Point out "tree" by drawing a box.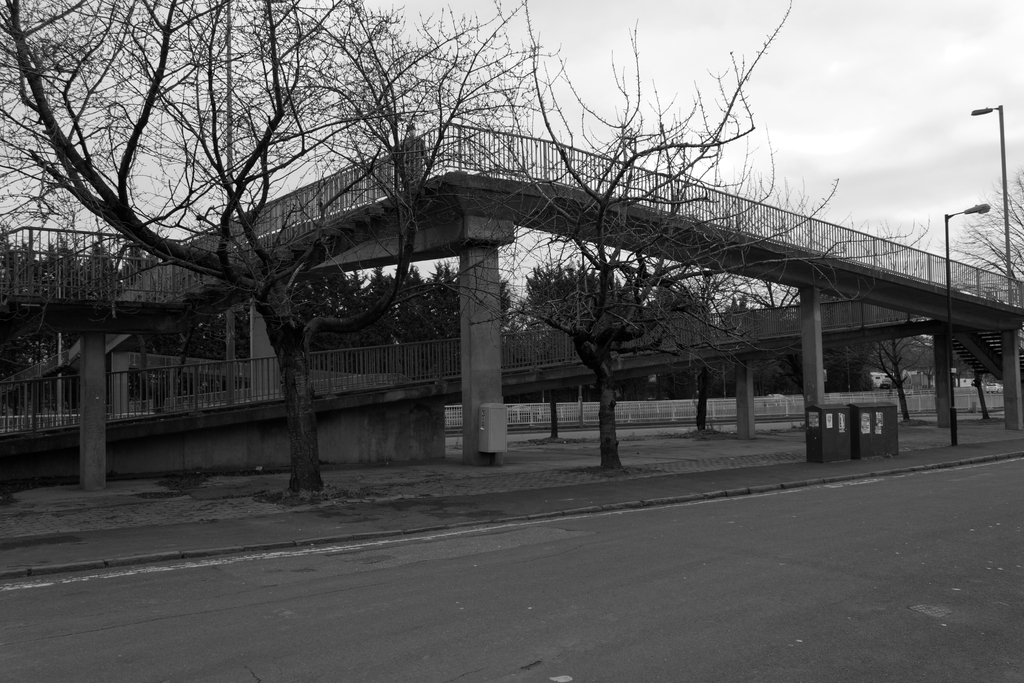
Rect(0, 0, 569, 501).
